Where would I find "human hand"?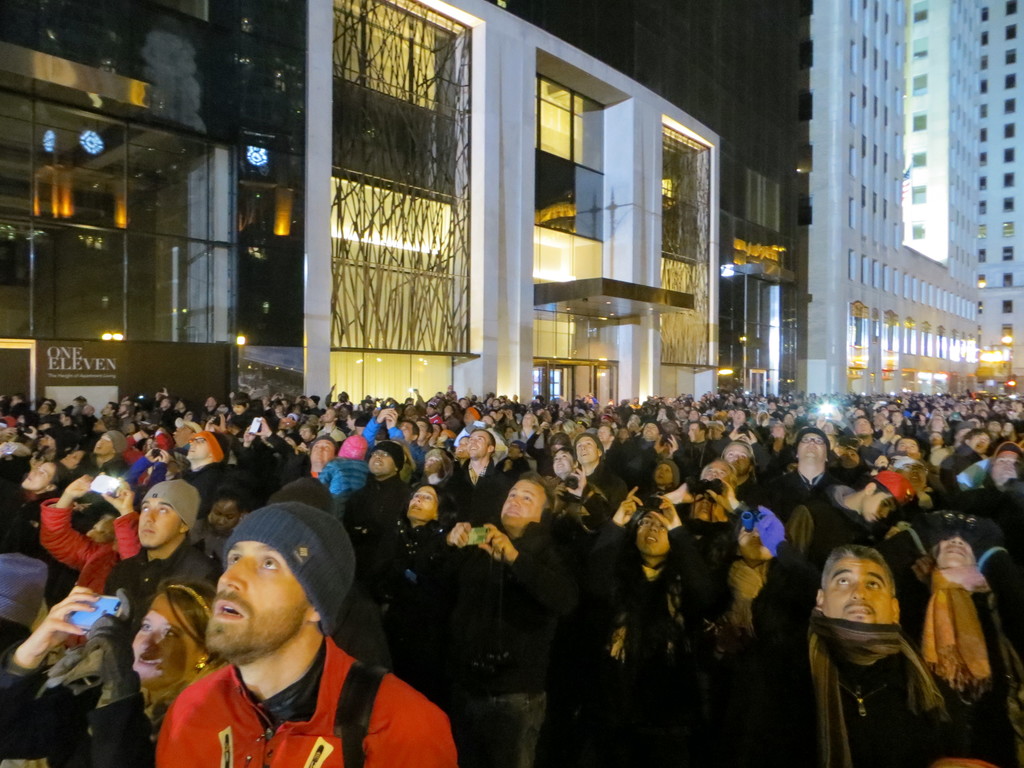
At [left=552, top=479, right=565, bottom=504].
